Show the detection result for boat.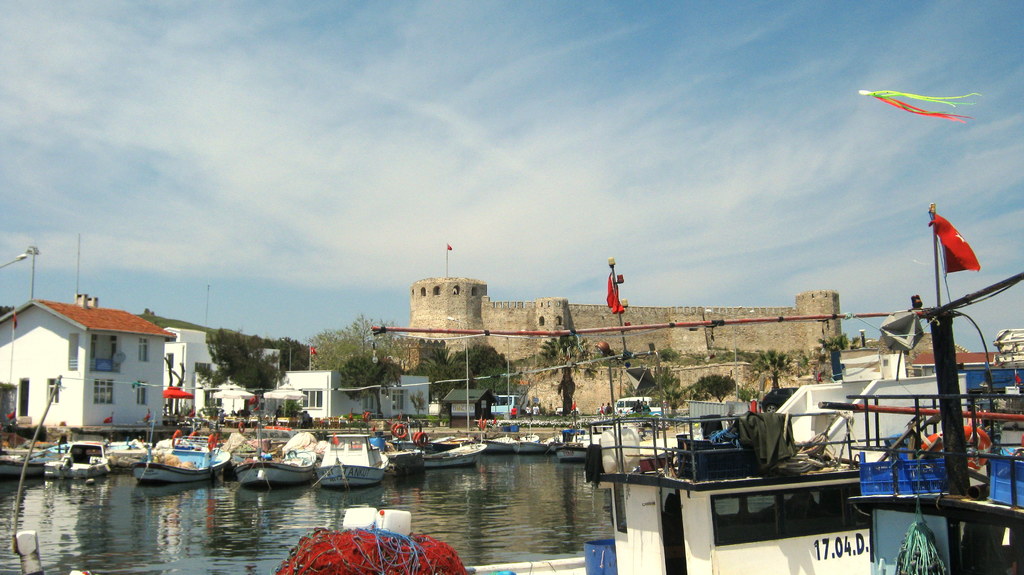
detection(554, 439, 587, 464).
